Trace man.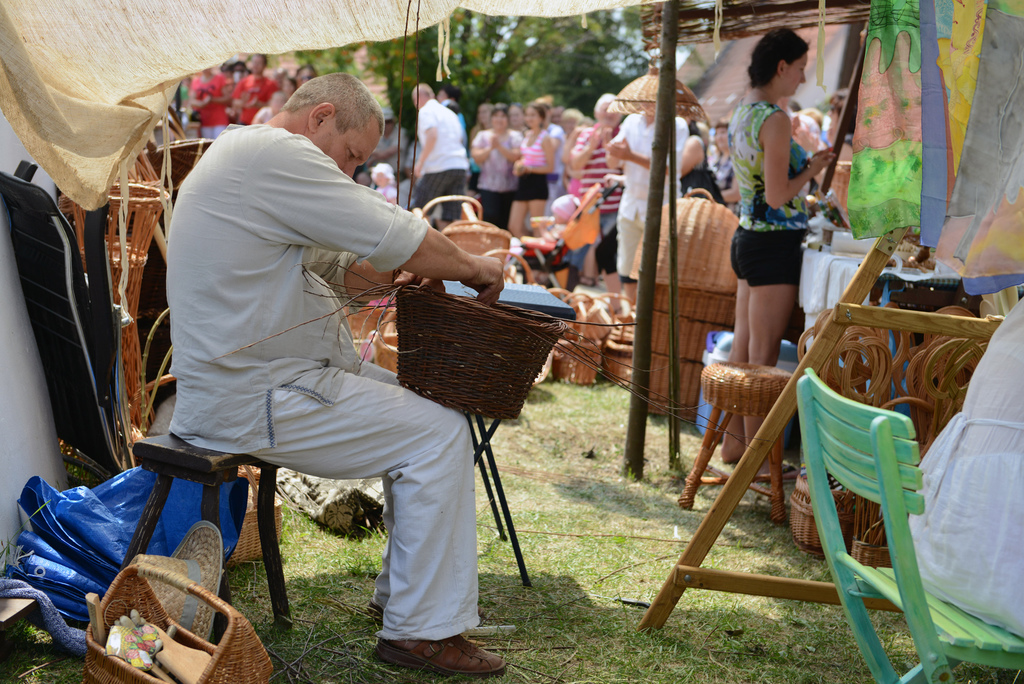
Traced to bbox(598, 72, 688, 279).
